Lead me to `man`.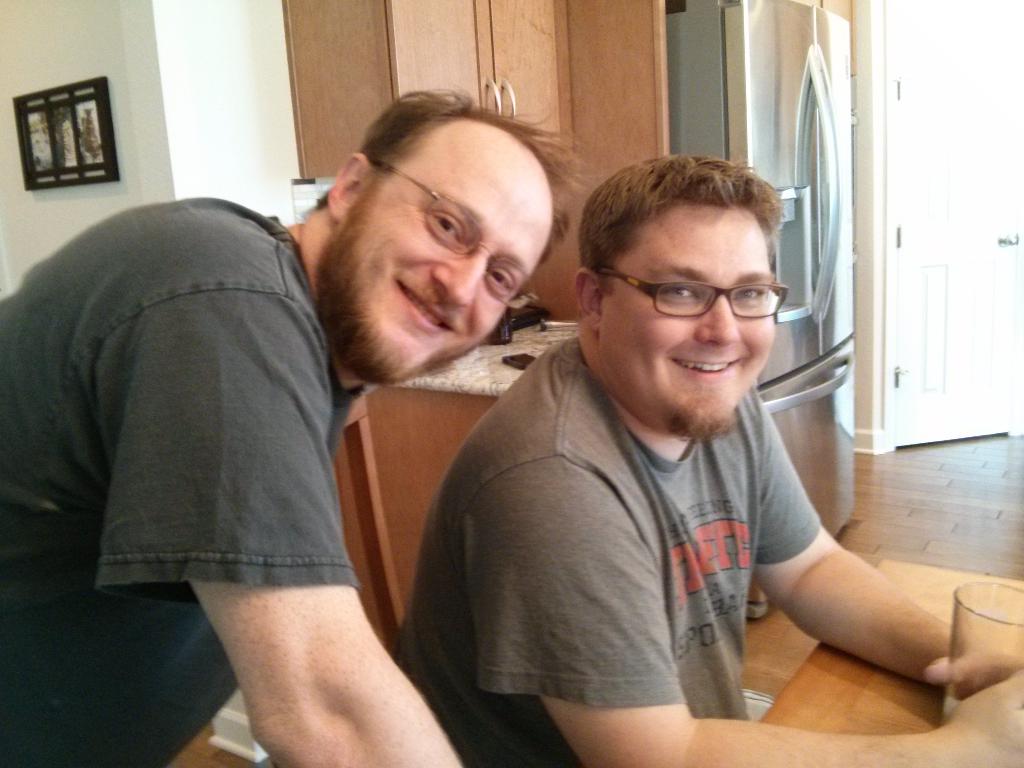
Lead to {"left": 379, "top": 133, "right": 929, "bottom": 750}.
